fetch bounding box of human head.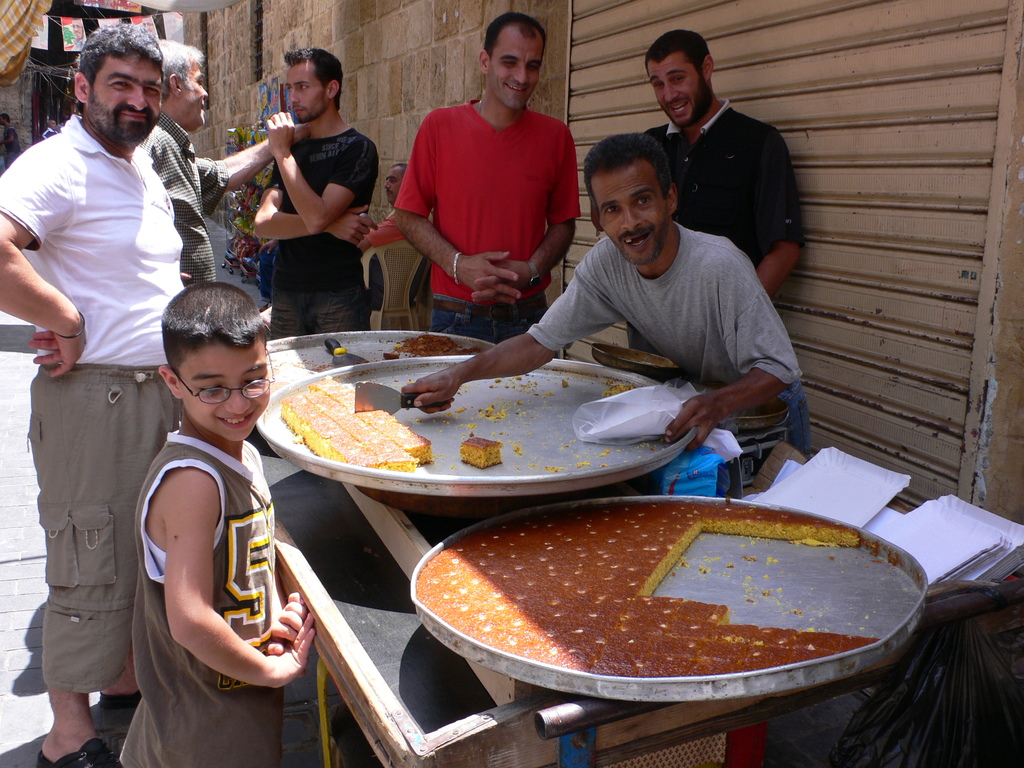
Bbox: 161 40 209 132.
